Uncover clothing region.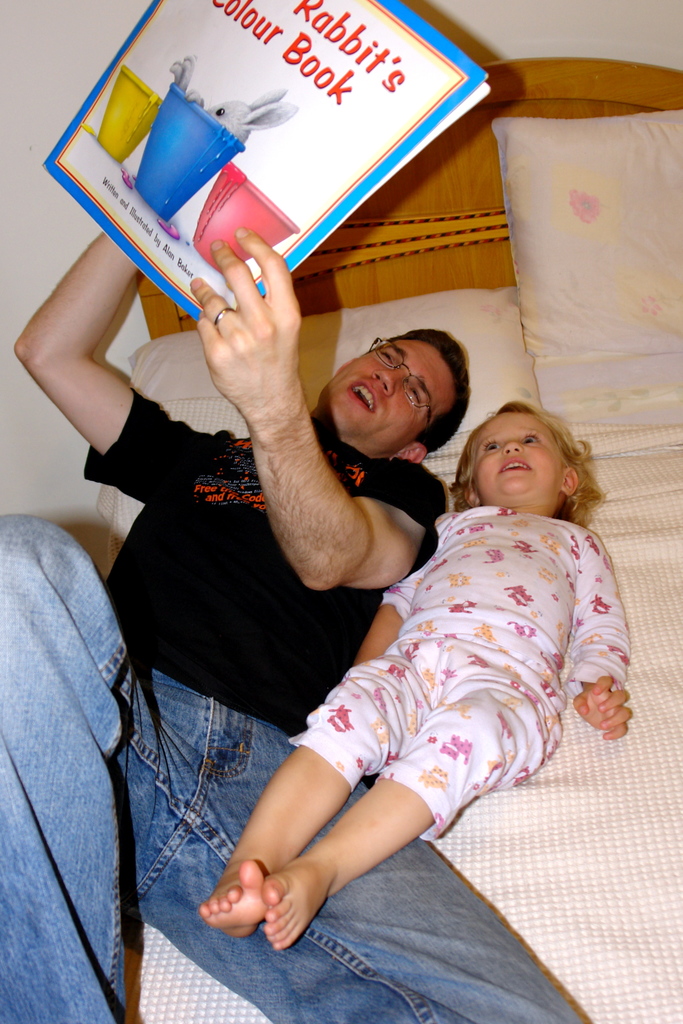
Uncovered: detection(284, 504, 631, 846).
